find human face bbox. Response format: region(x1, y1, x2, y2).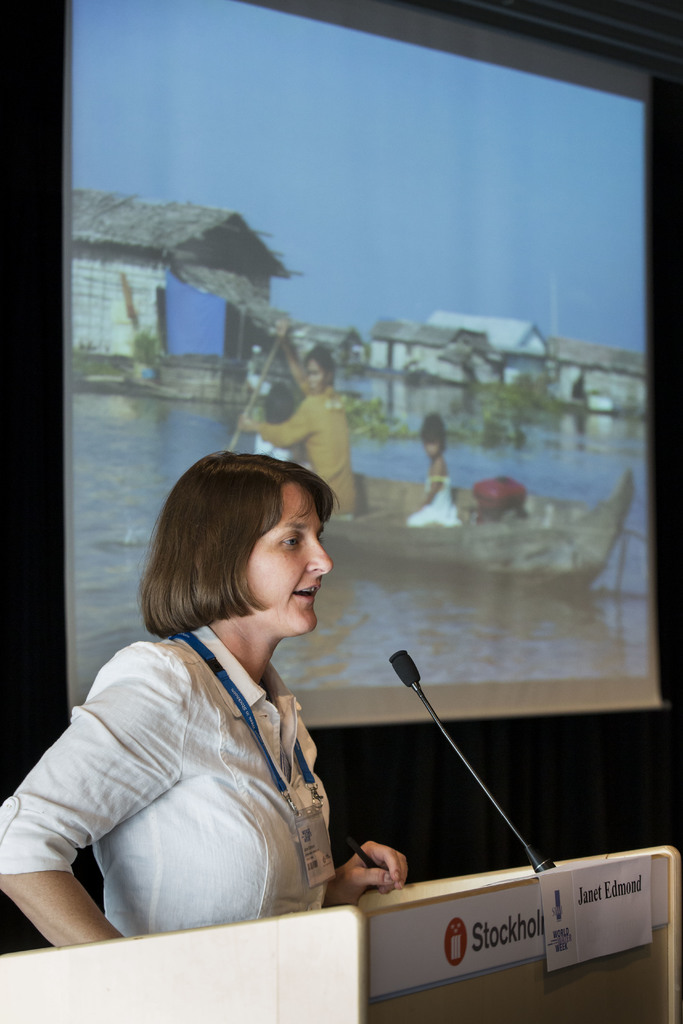
region(423, 435, 441, 457).
